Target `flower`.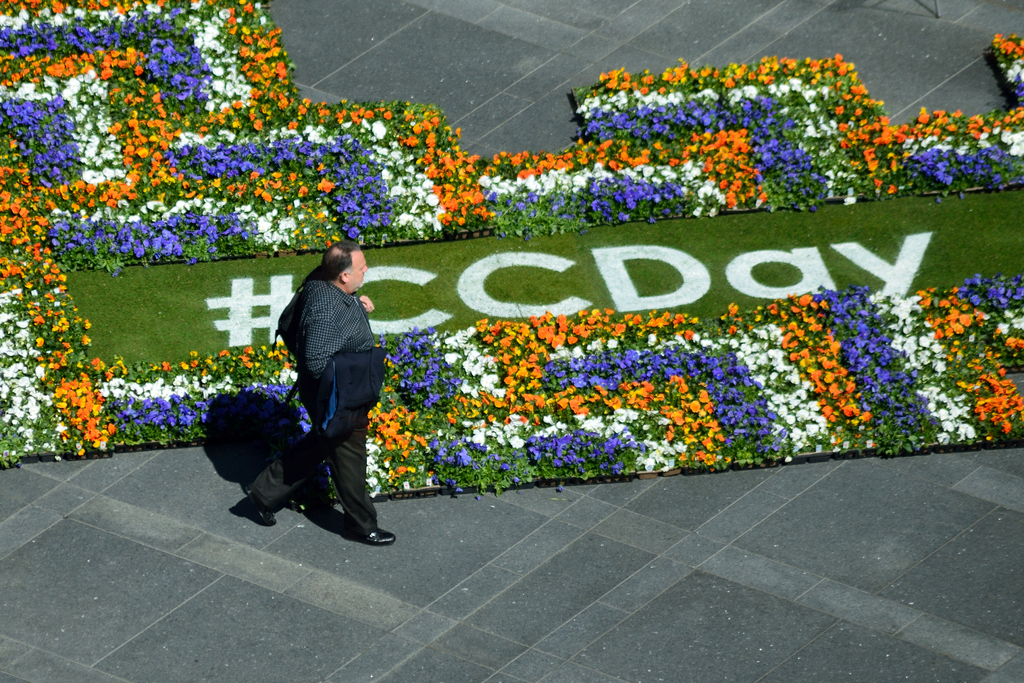
Target region: bbox=[554, 481, 567, 491].
